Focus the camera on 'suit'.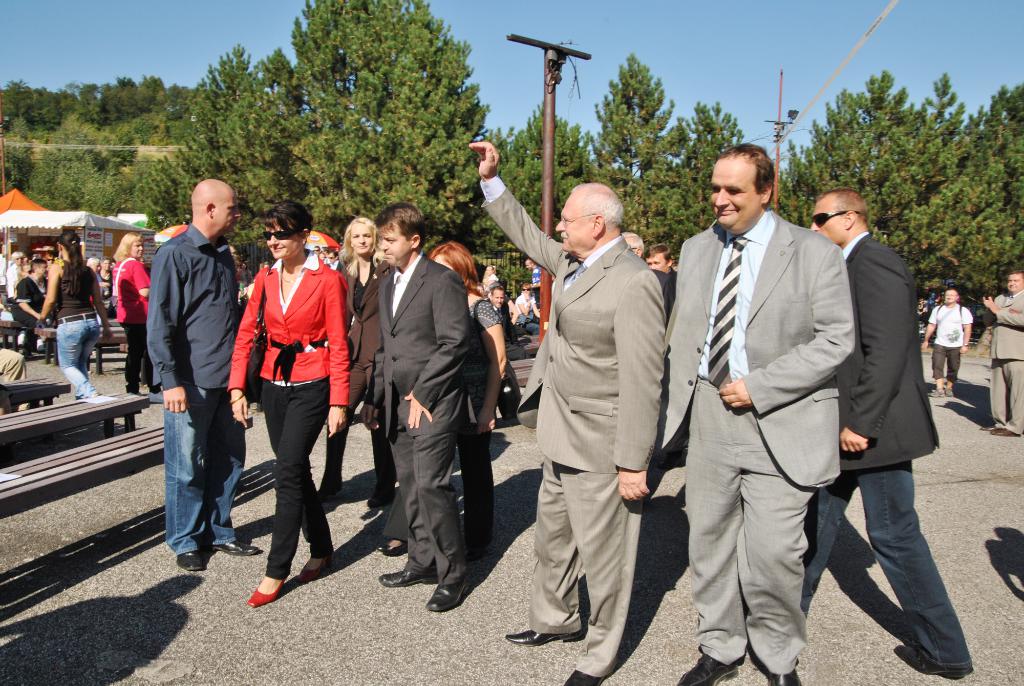
Focus region: x1=485 y1=302 x2=531 y2=357.
